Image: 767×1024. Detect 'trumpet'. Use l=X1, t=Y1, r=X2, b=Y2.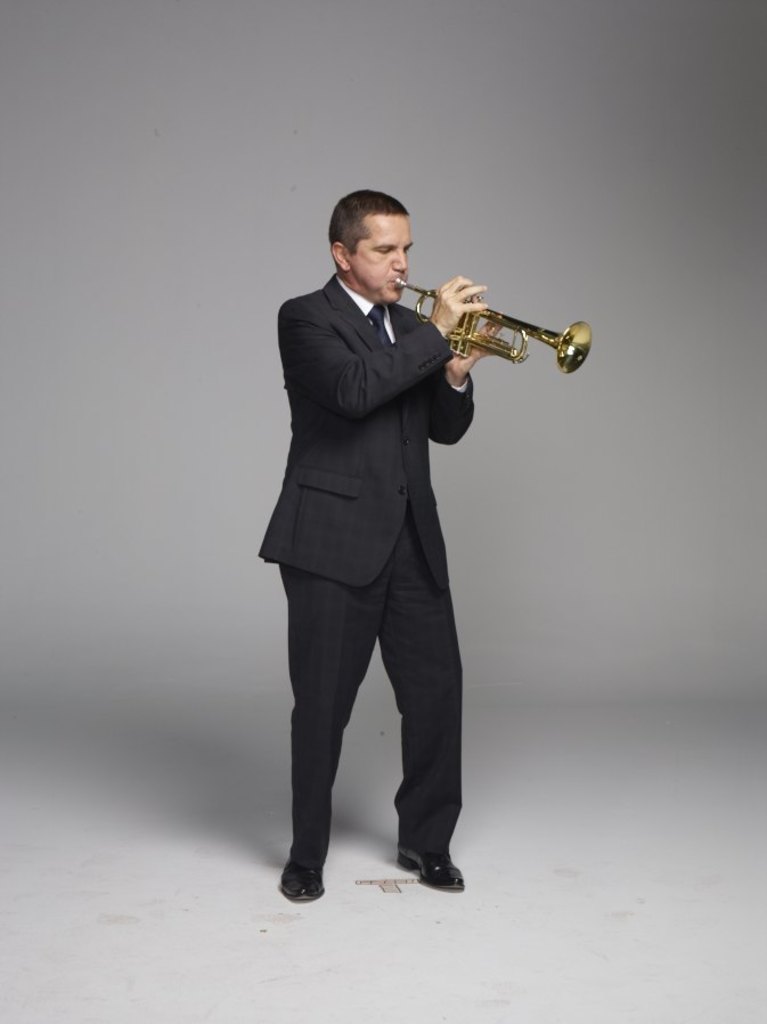
l=391, t=276, r=593, b=374.
